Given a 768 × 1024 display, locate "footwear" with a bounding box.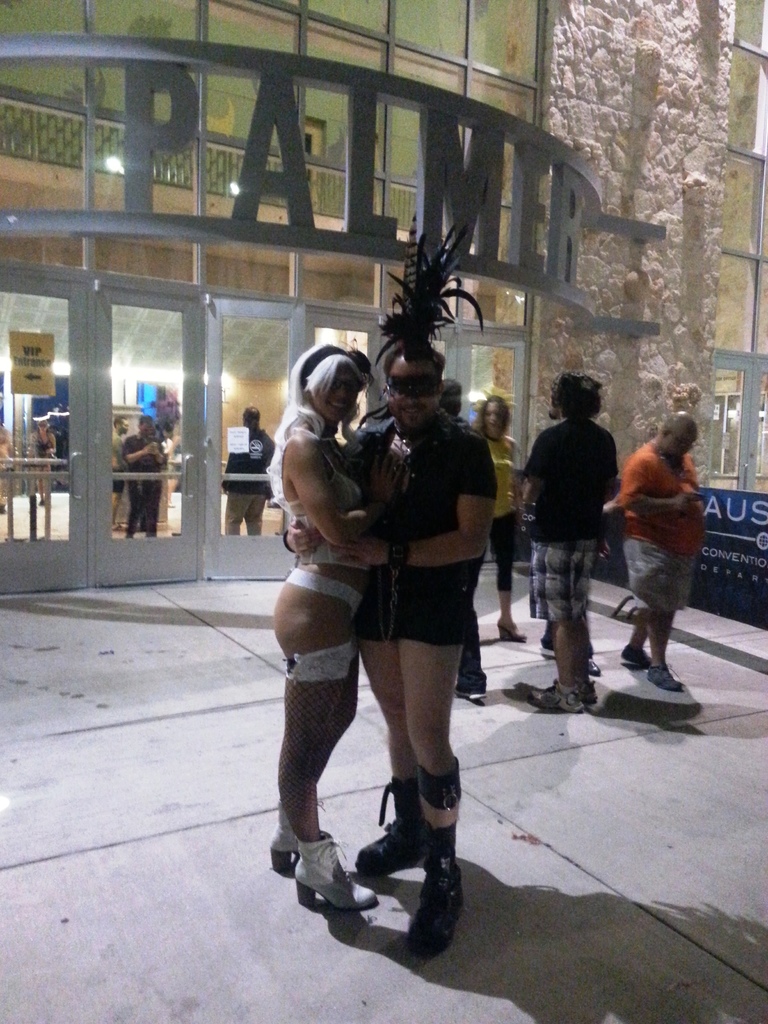
Located: locate(587, 650, 596, 675).
